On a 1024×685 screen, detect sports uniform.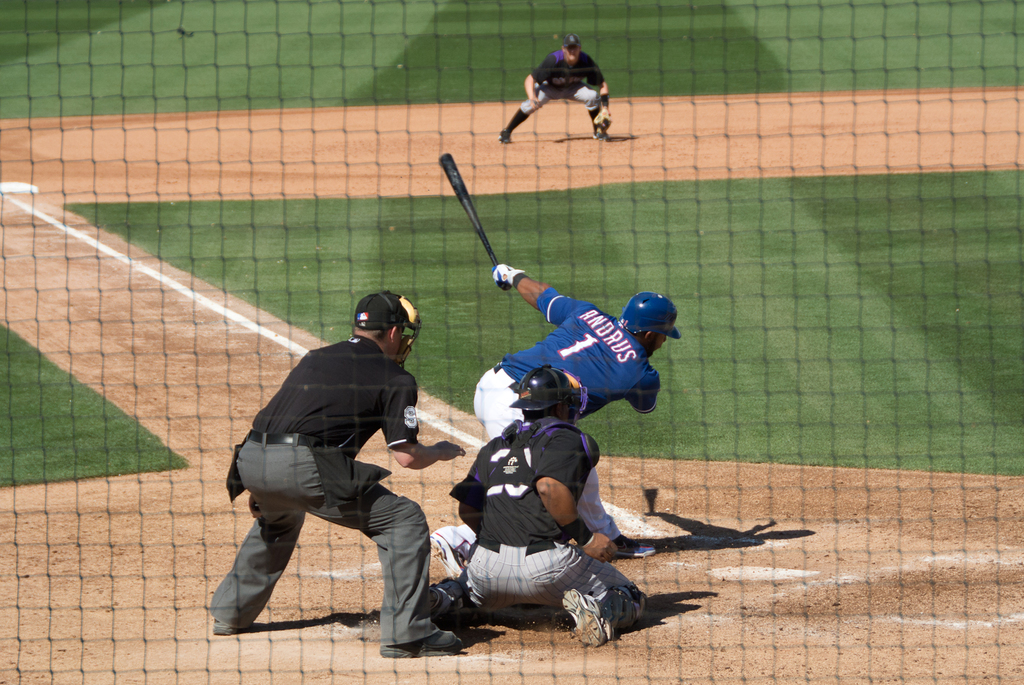
423, 290, 659, 584.
